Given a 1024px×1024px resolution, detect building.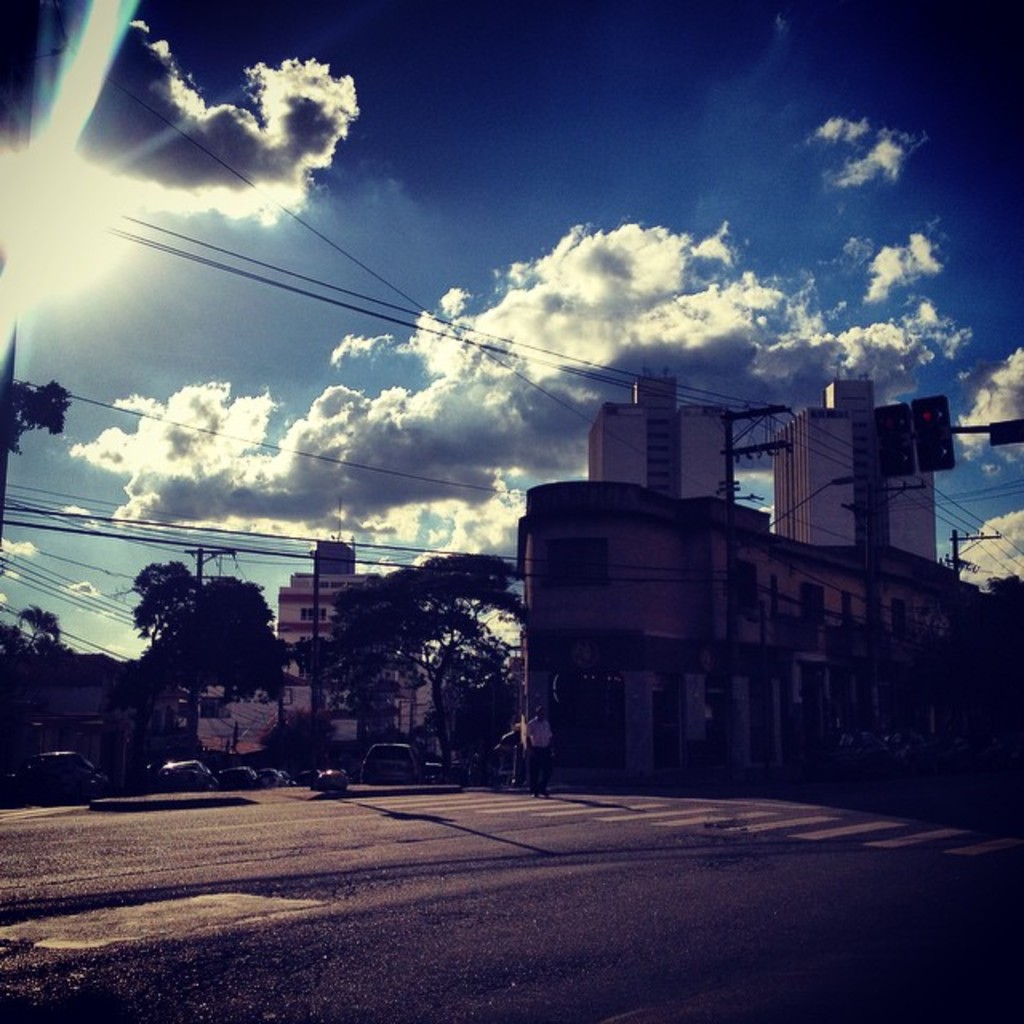
rect(587, 368, 731, 496).
